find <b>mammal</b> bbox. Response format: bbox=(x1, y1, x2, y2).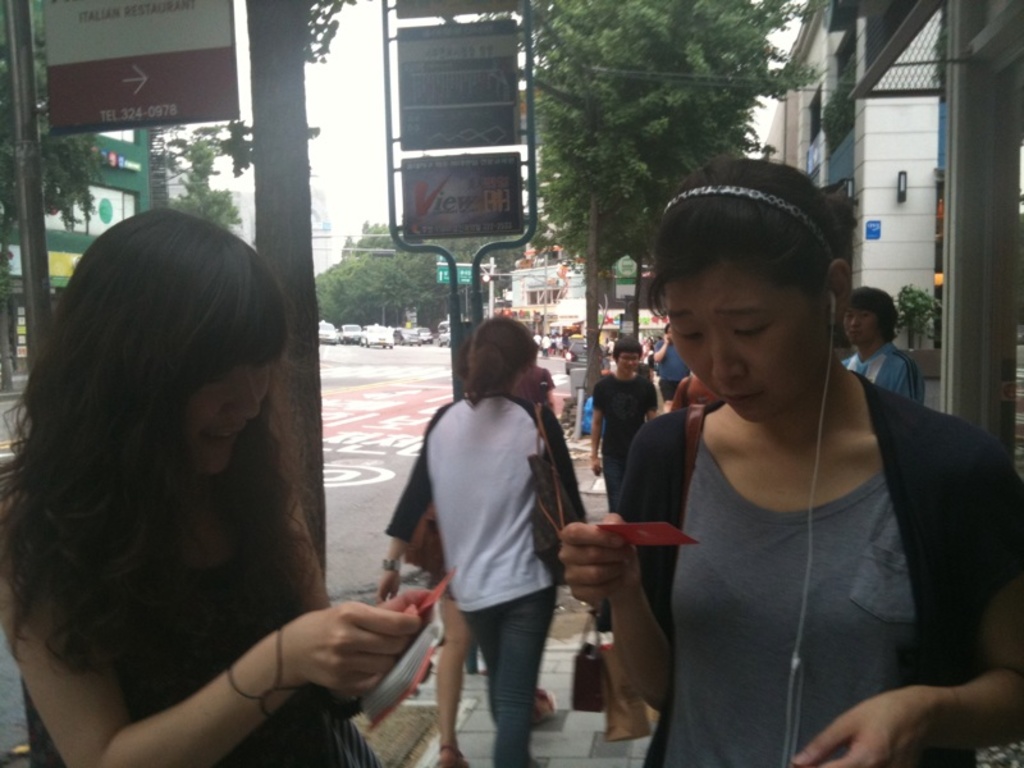
bbox=(850, 283, 929, 406).
